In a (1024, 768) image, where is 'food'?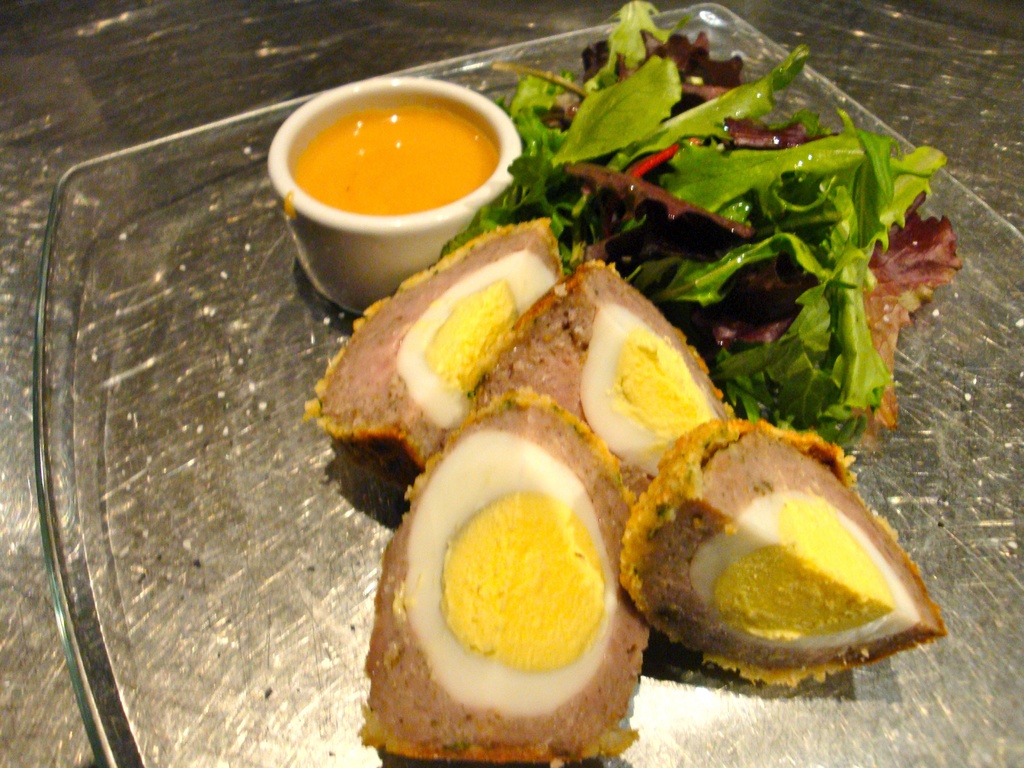
x1=299 y1=215 x2=566 y2=487.
